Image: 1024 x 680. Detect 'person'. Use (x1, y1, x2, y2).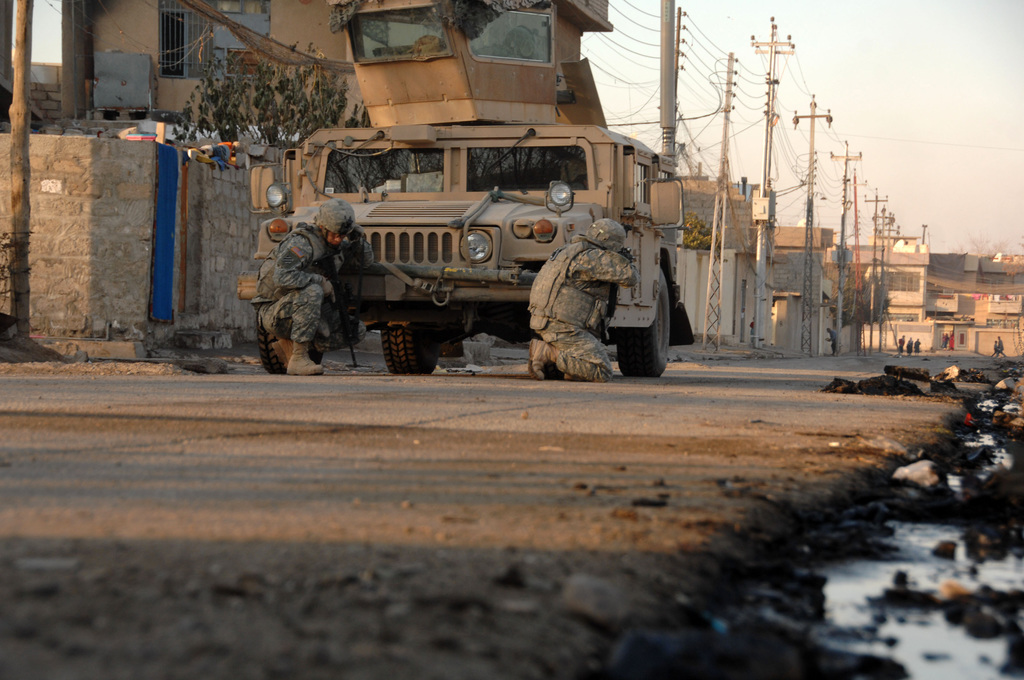
(900, 339, 913, 352).
